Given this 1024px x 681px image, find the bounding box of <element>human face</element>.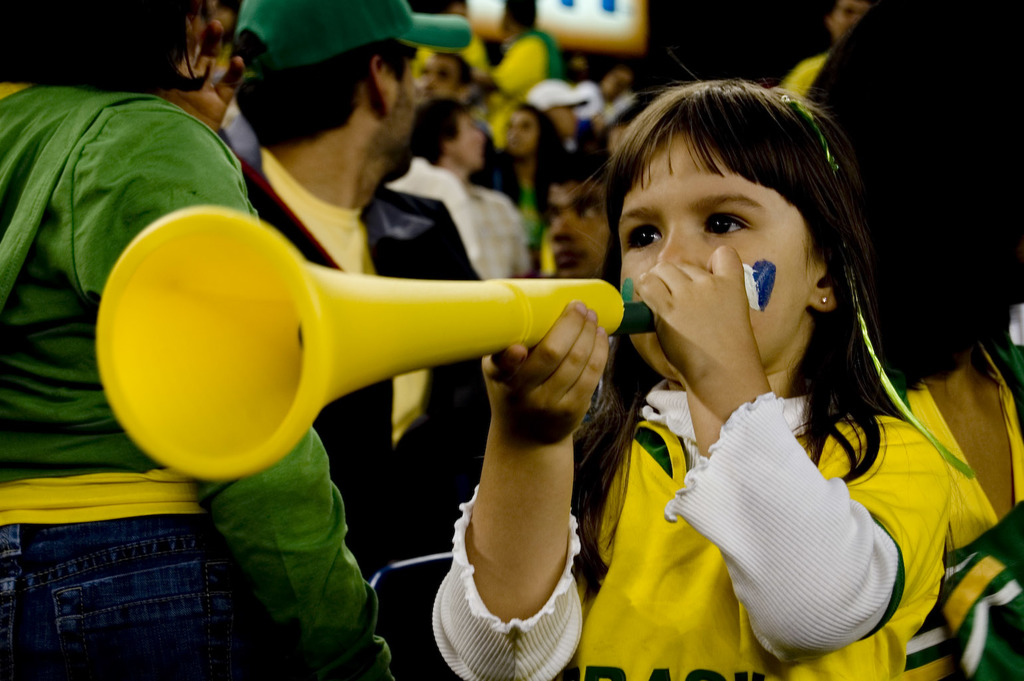
[505, 113, 539, 154].
